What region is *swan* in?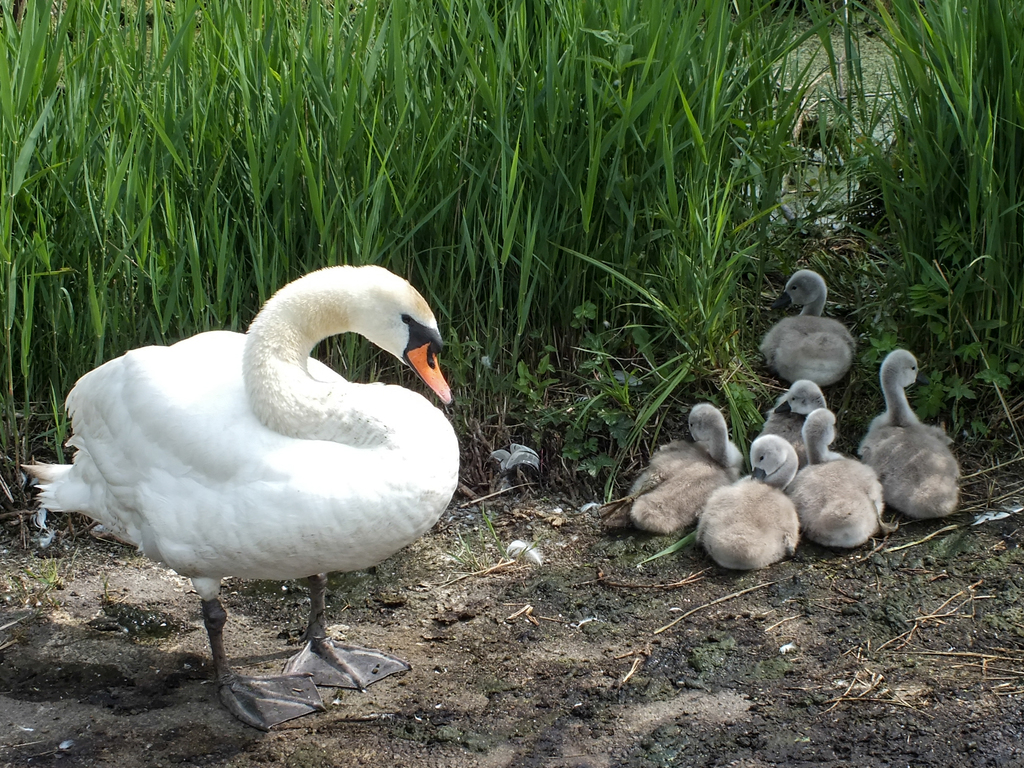
16/255/461/734.
